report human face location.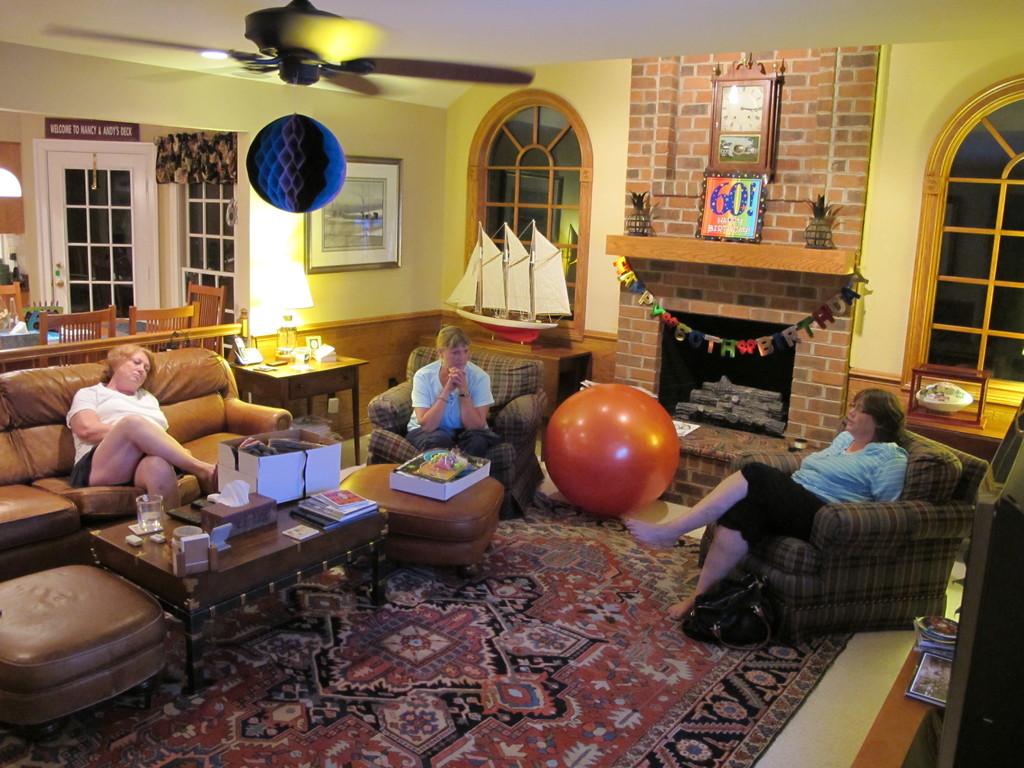
Report: rect(440, 348, 468, 369).
